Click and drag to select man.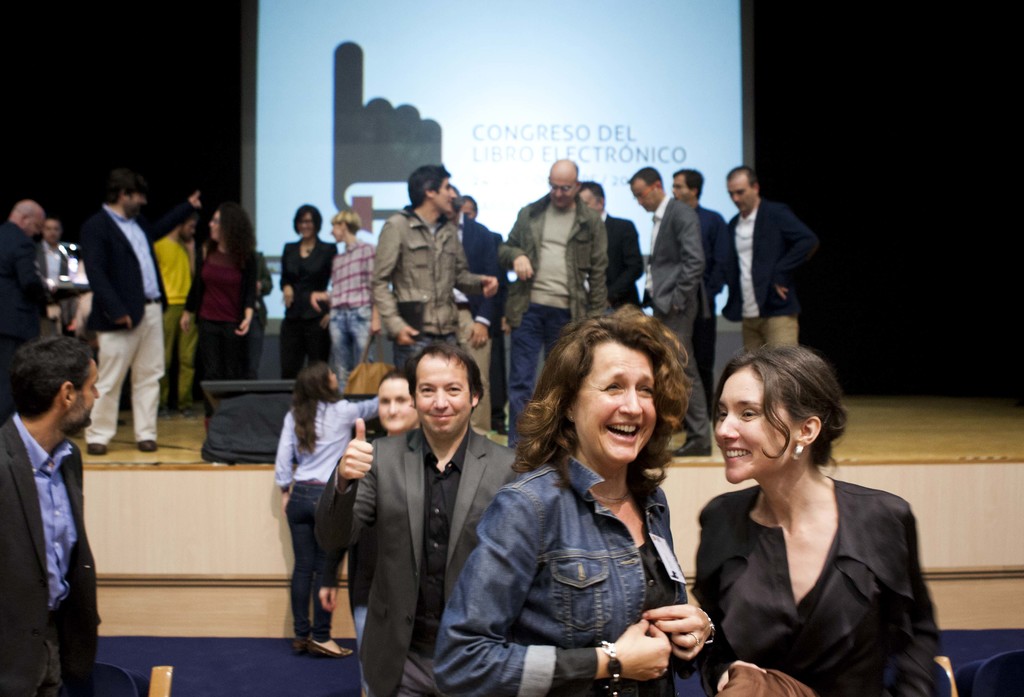
Selection: [x1=305, y1=334, x2=527, y2=696].
